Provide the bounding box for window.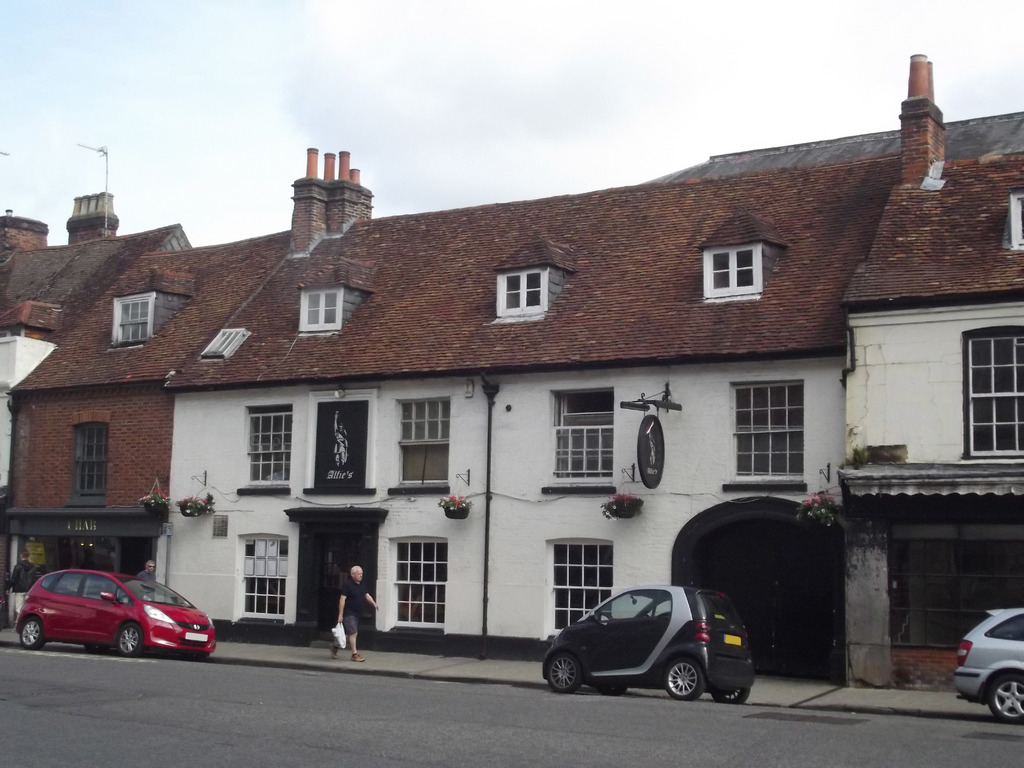
398,395,456,490.
